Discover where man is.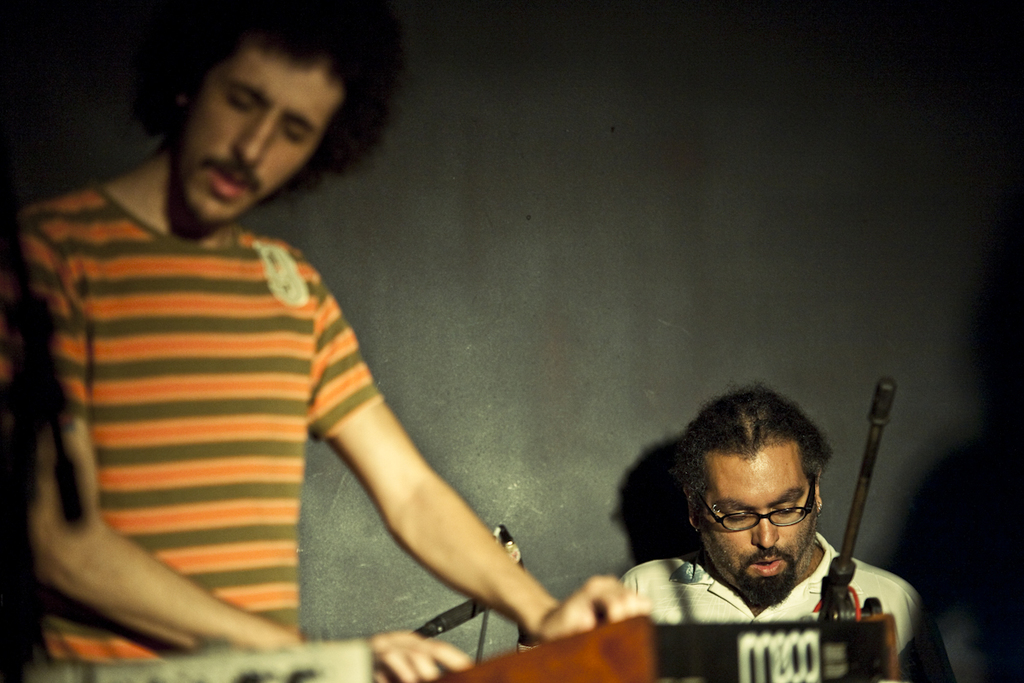
Discovered at detection(591, 405, 919, 675).
